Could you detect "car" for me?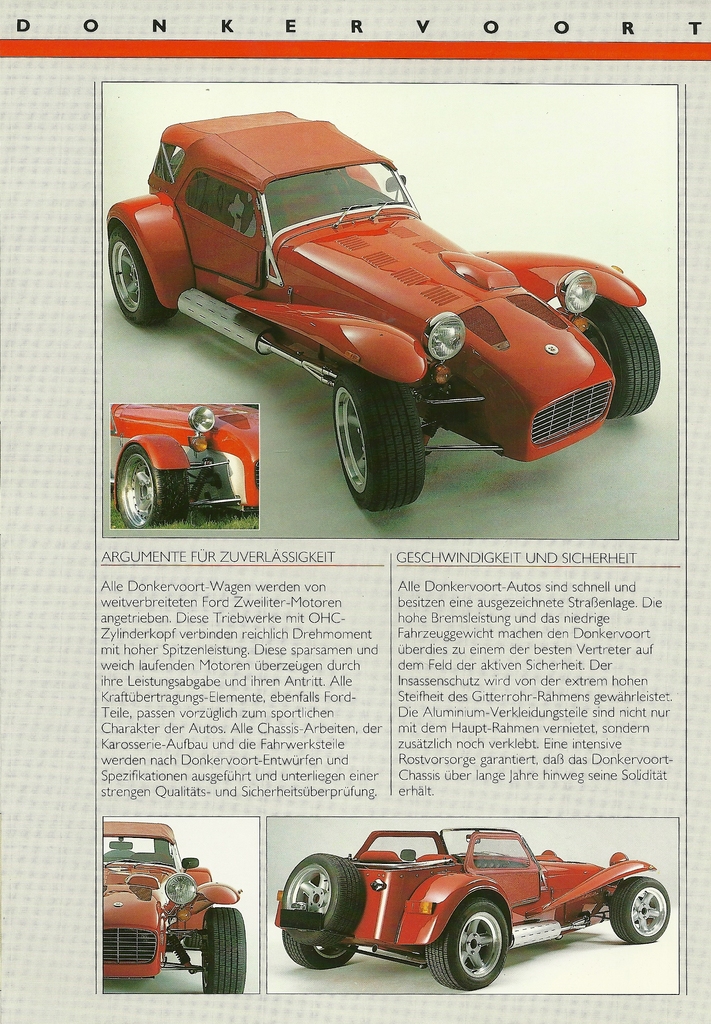
Detection result: 104/109/660/507.
